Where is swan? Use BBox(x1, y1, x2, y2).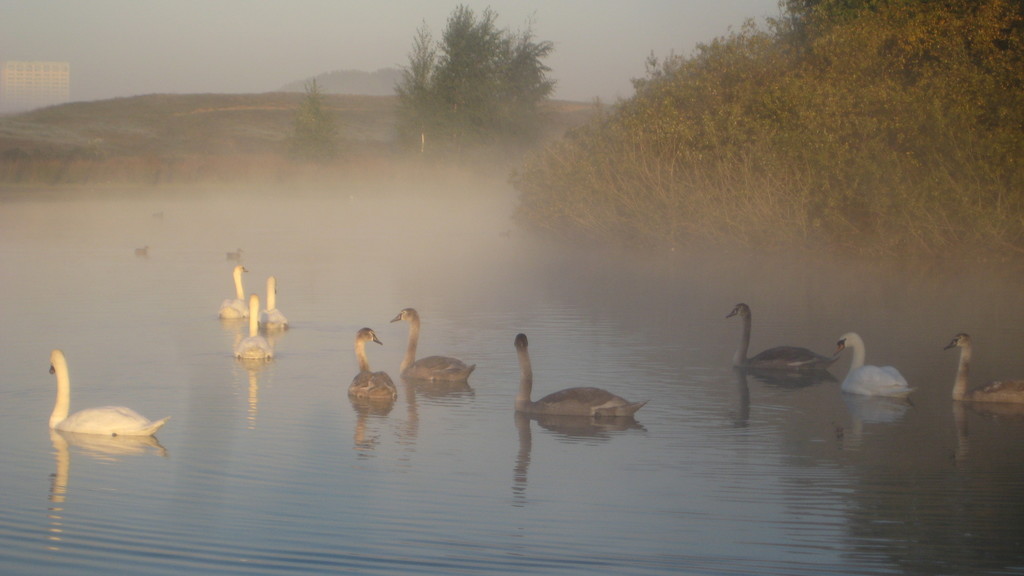
BBox(228, 291, 278, 364).
